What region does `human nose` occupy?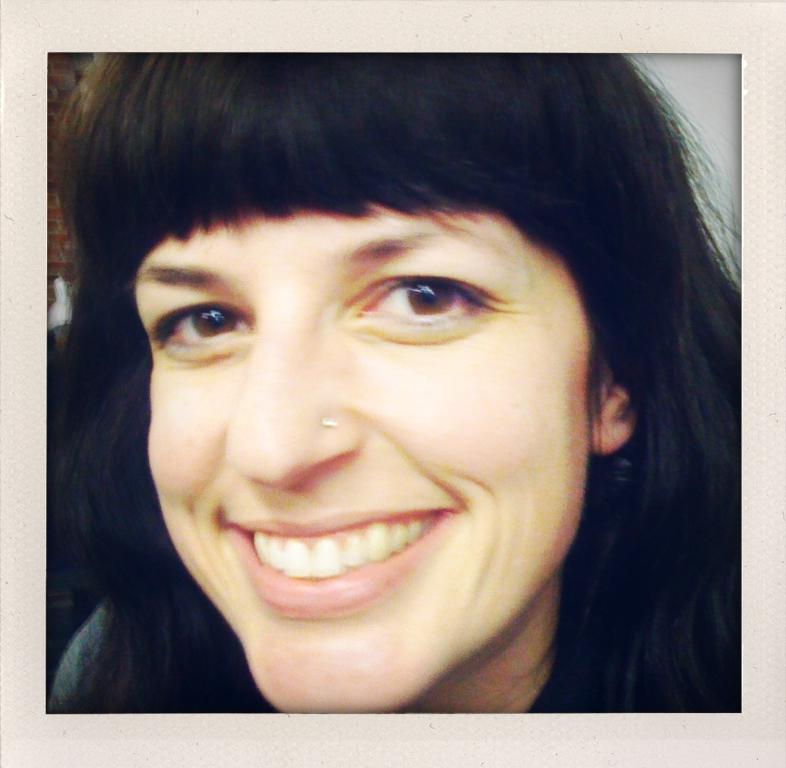
225/316/362/490.
